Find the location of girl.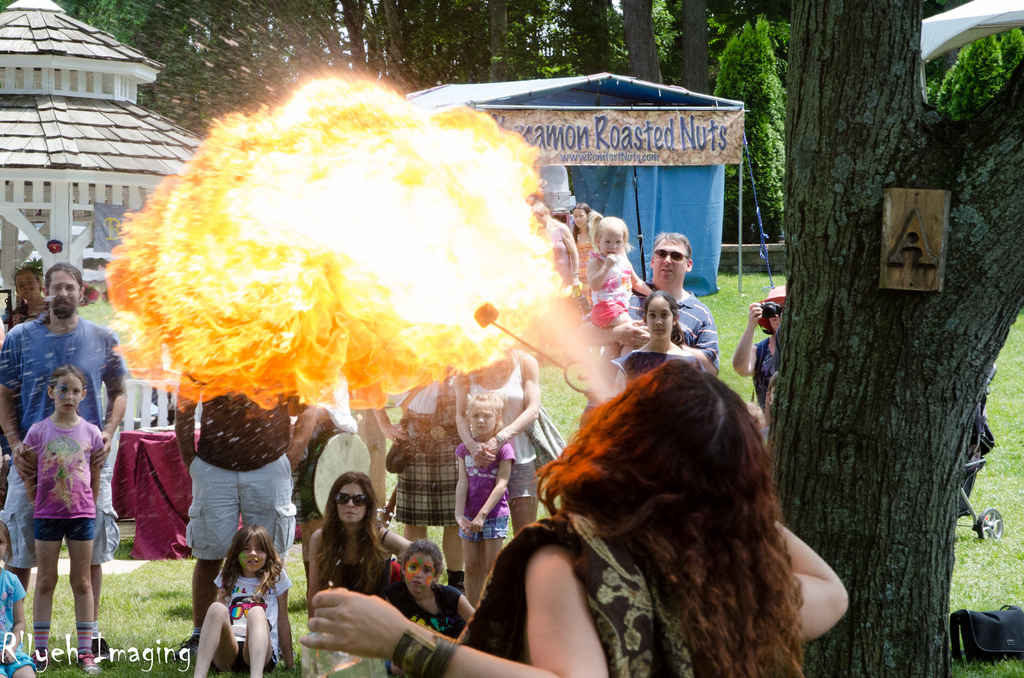
Location: (611, 292, 699, 398).
